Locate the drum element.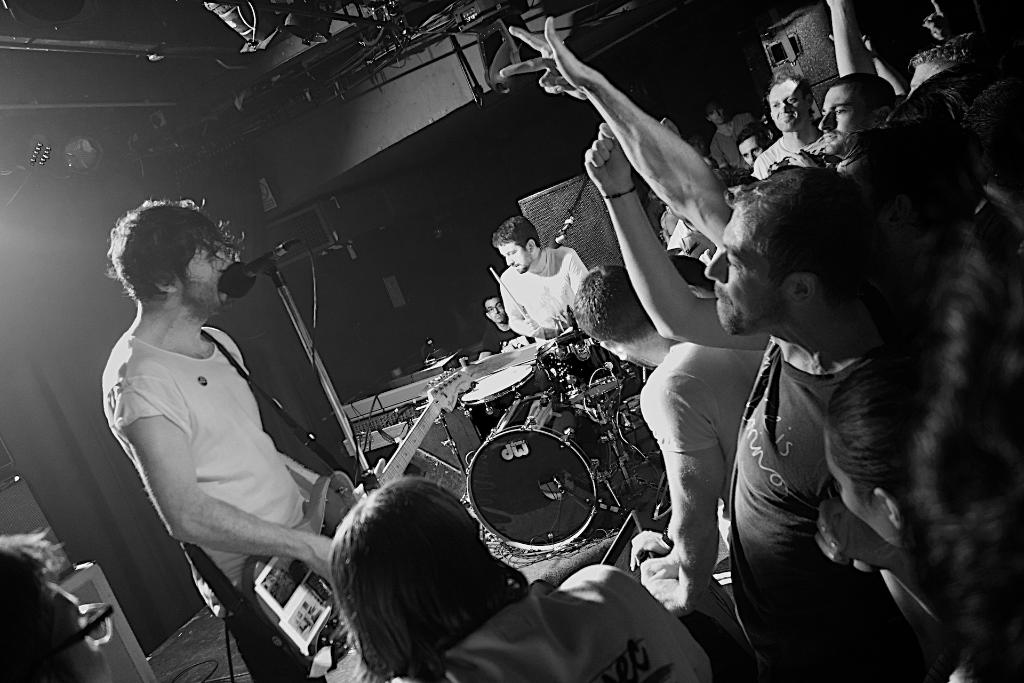
Element bbox: 457 365 543 444.
